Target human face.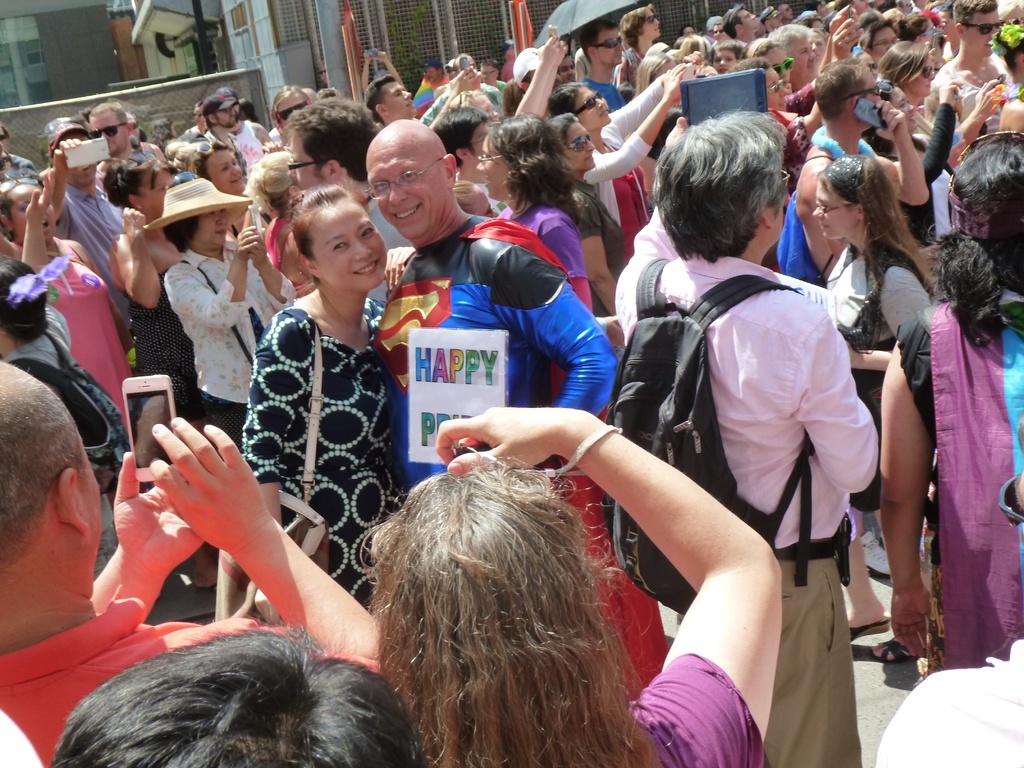
Target region: select_region(316, 202, 388, 289).
